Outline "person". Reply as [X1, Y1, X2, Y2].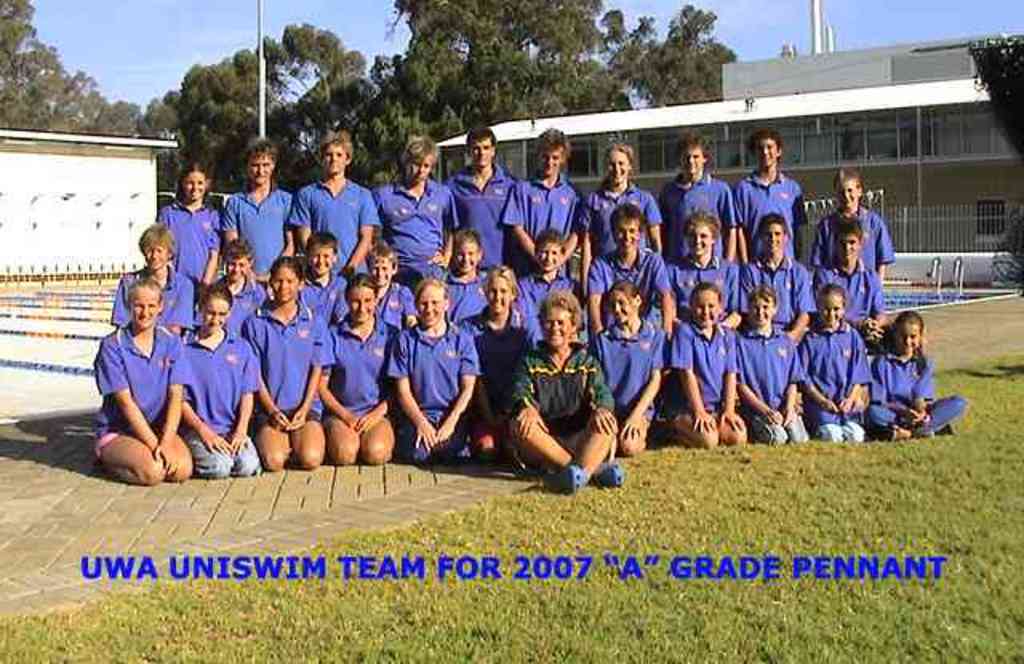
[181, 283, 259, 477].
